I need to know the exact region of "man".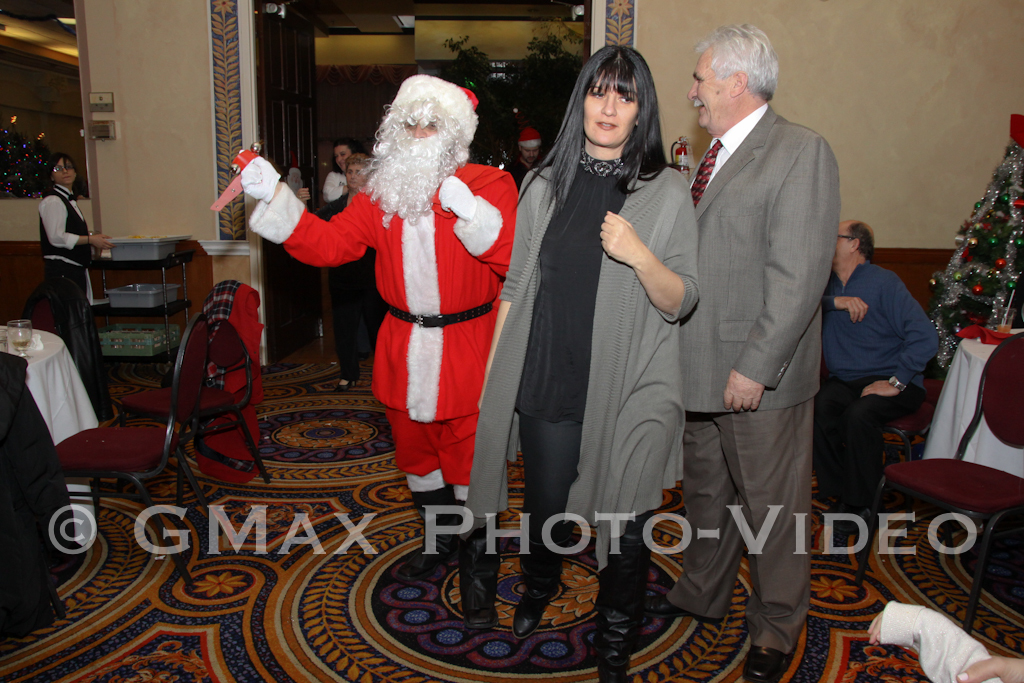
Region: box=[236, 72, 517, 556].
